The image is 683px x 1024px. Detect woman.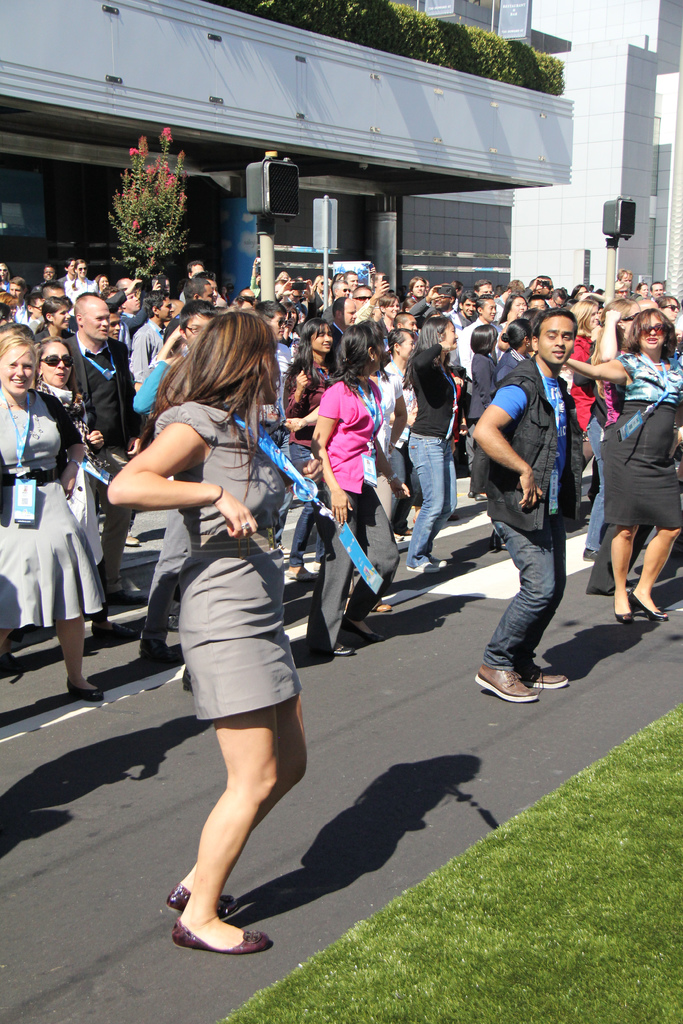
Detection: 272,319,340,587.
